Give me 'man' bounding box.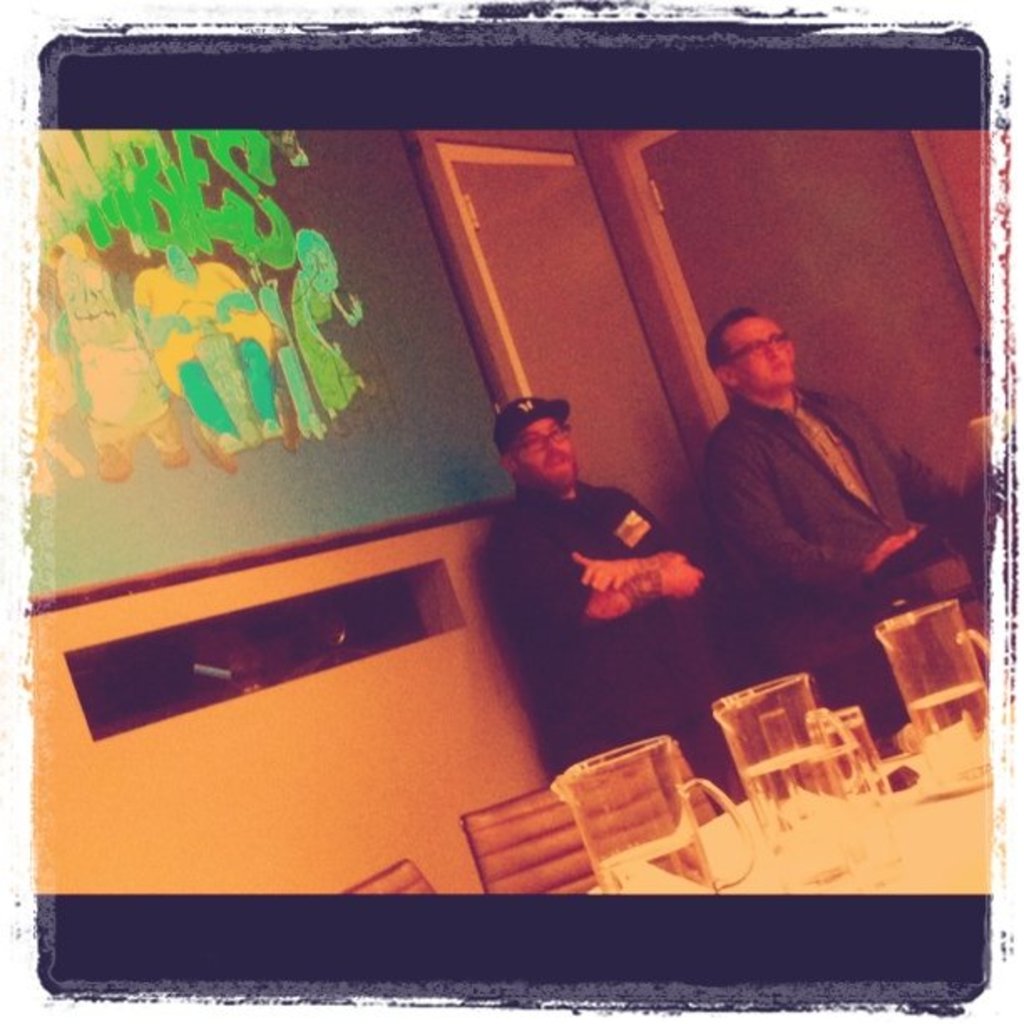
detection(484, 397, 730, 801).
